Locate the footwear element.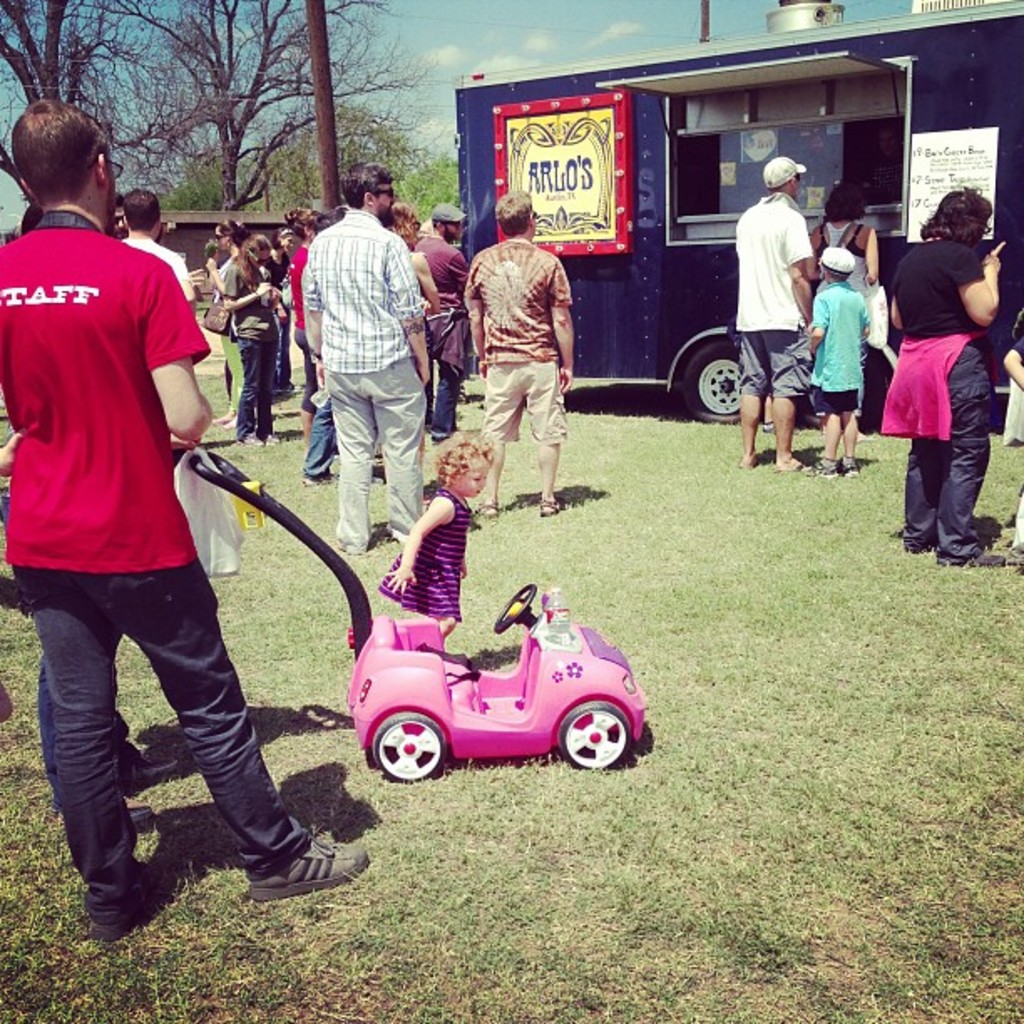
Element bbox: Rect(248, 830, 365, 899).
